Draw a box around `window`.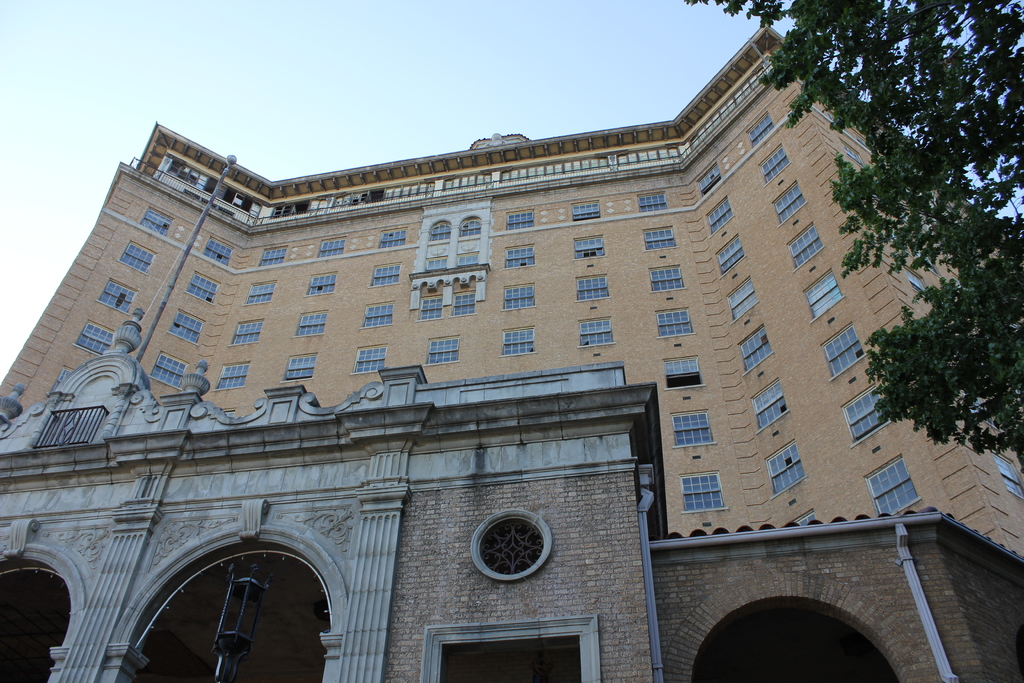
bbox=[649, 268, 684, 293].
